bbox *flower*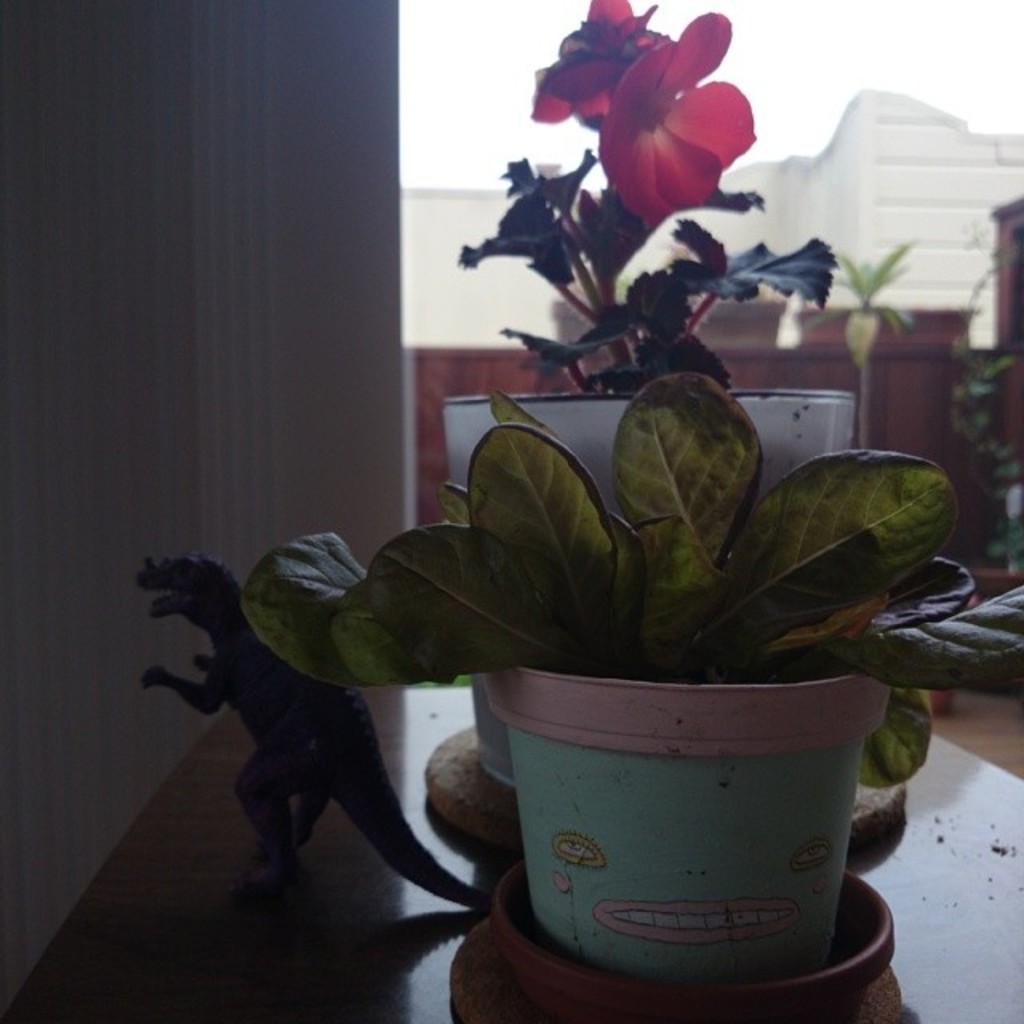
525 0 675 142
